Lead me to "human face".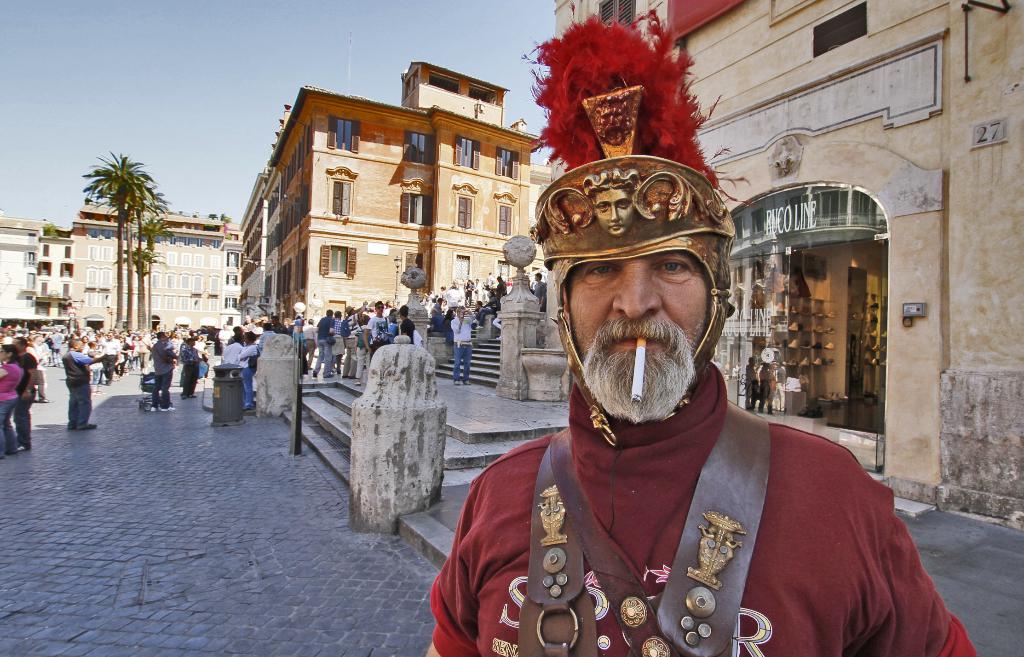
Lead to rect(190, 339, 198, 345).
